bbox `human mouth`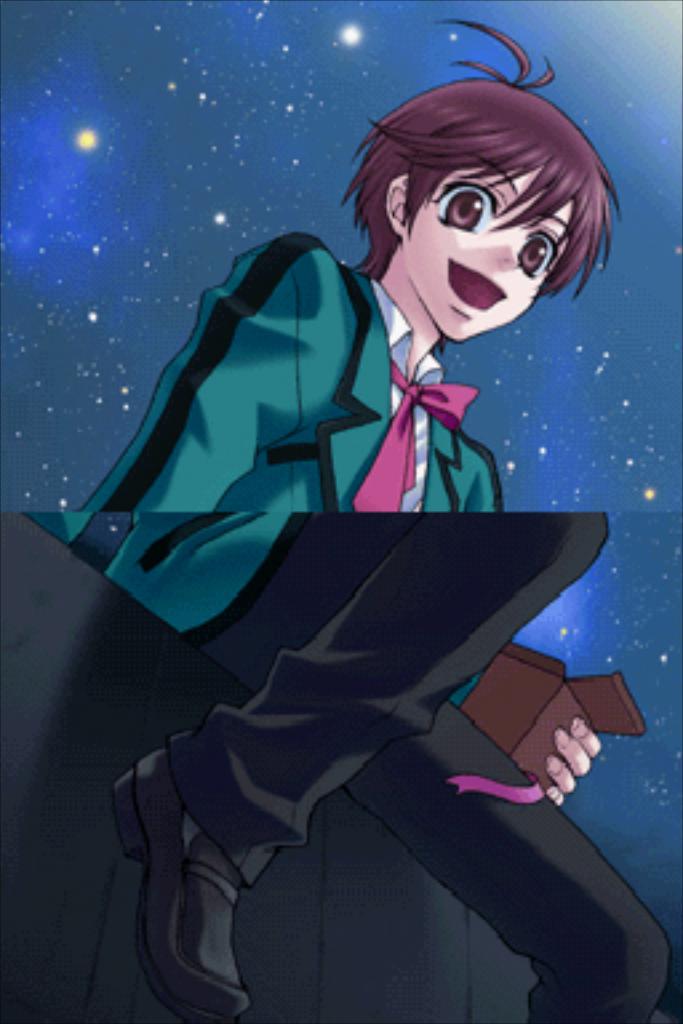
x1=448 y1=259 x2=504 y2=312
